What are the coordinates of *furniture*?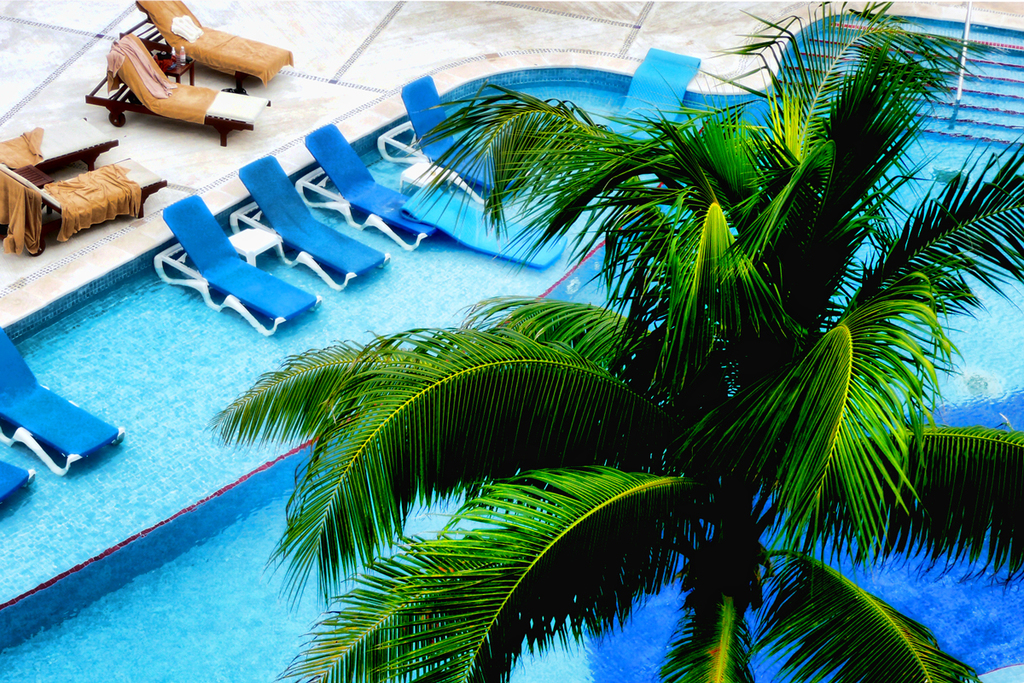
{"left": 396, "top": 161, "right": 446, "bottom": 195}.
